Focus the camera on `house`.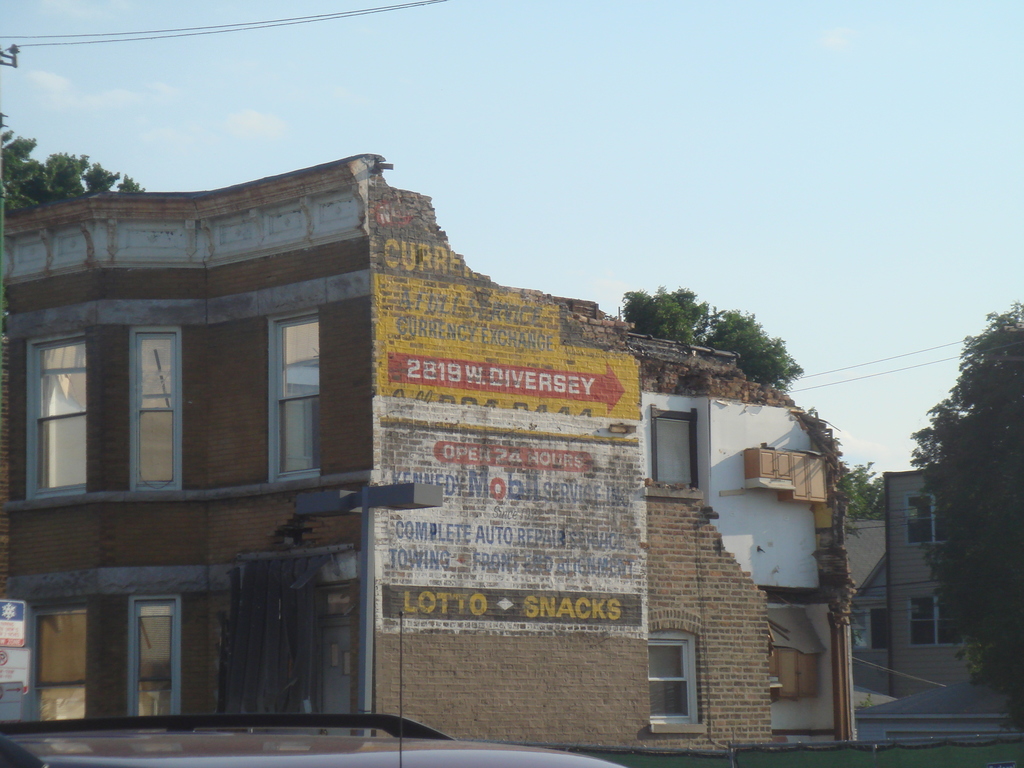
Focus region: (x1=856, y1=476, x2=993, y2=695).
